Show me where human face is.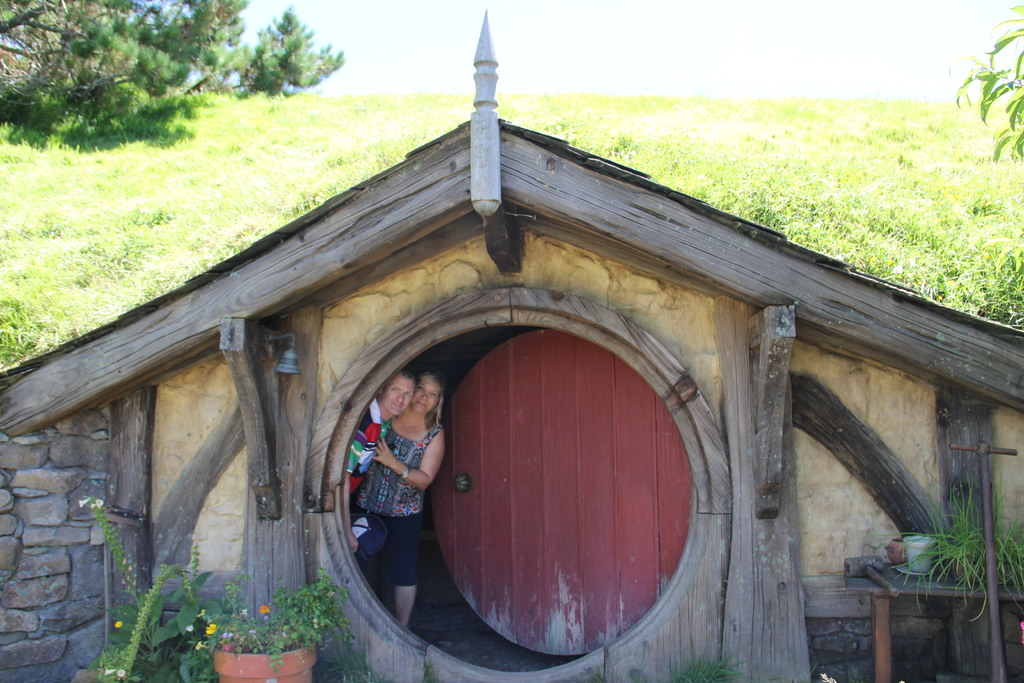
human face is at l=381, t=372, r=415, b=420.
